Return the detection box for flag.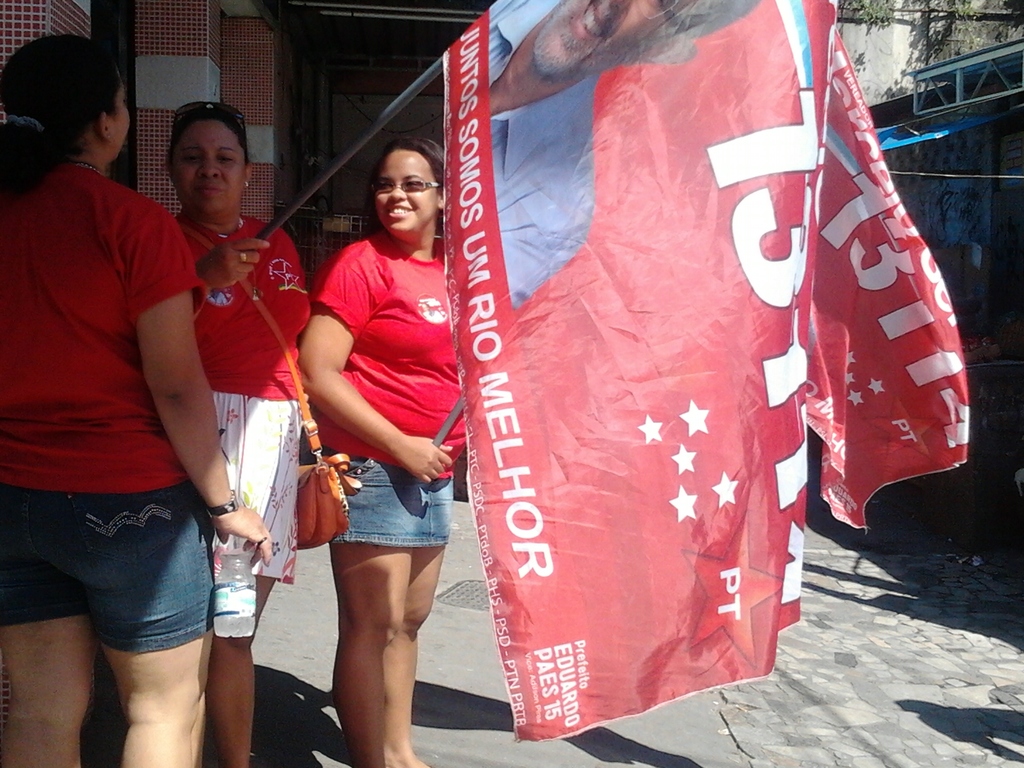
crop(463, 18, 915, 714).
